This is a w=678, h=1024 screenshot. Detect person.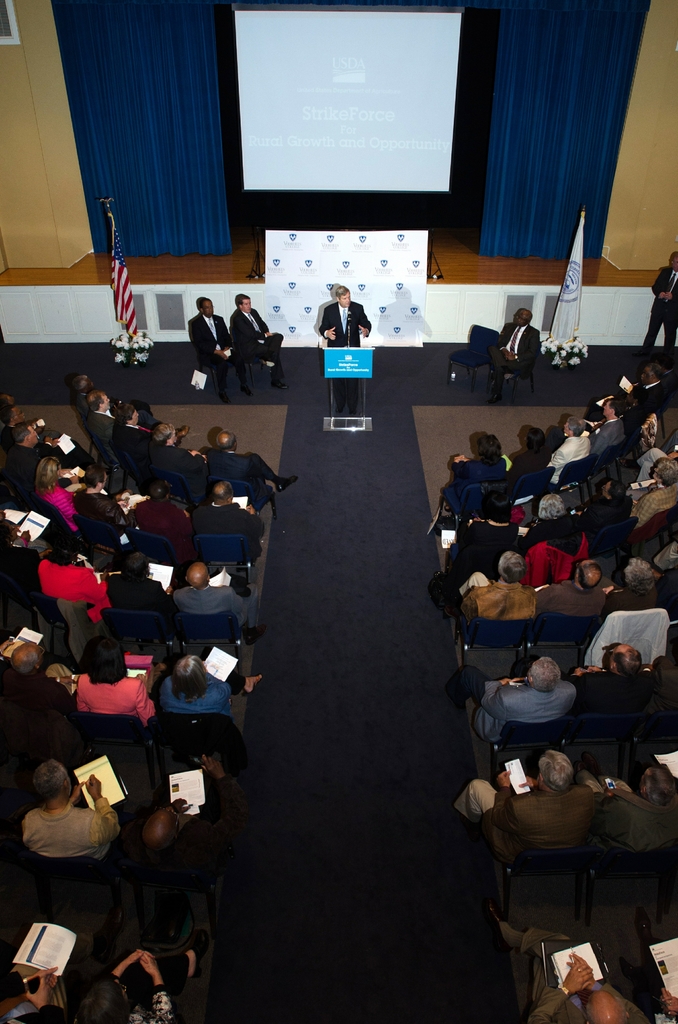
[left=449, top=744, right=600, bottom=889].
